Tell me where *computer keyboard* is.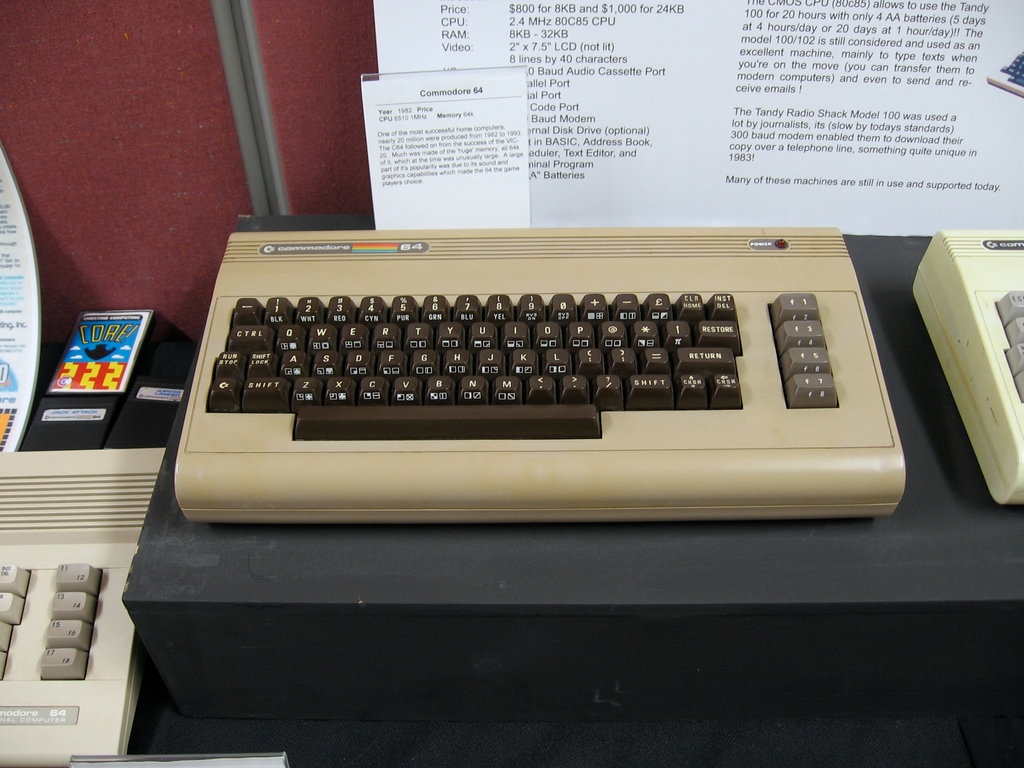
*computer keyboard* is at 911:229:1023:506.
